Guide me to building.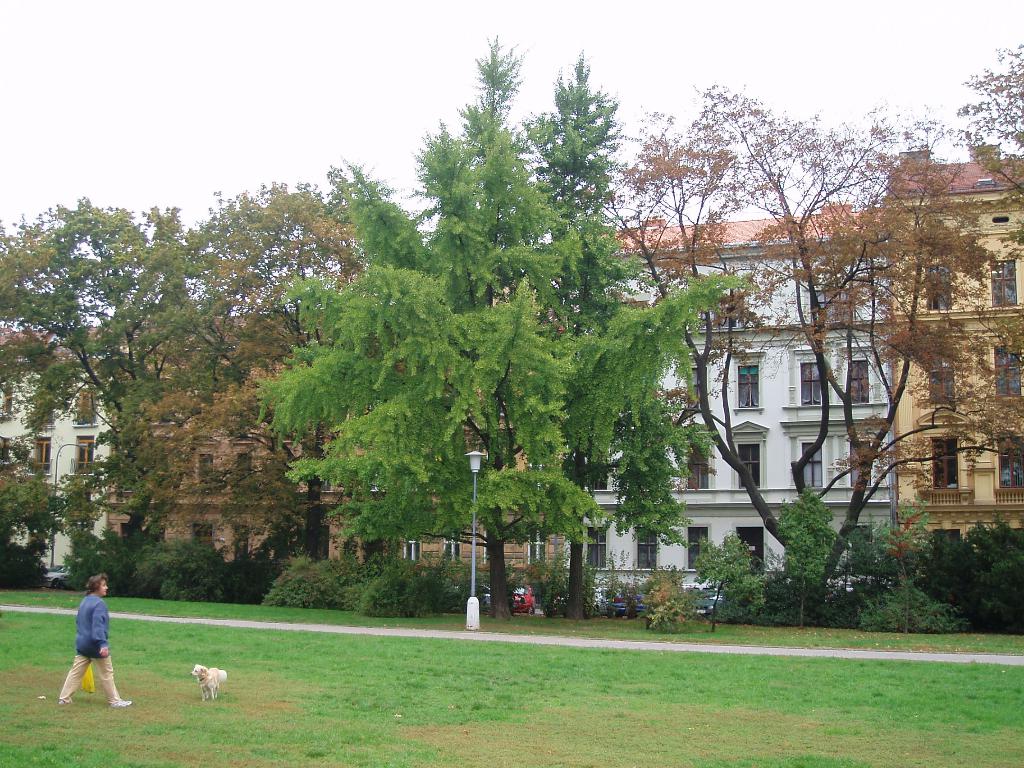
Guidance: box(0, 331, 112, 579).
